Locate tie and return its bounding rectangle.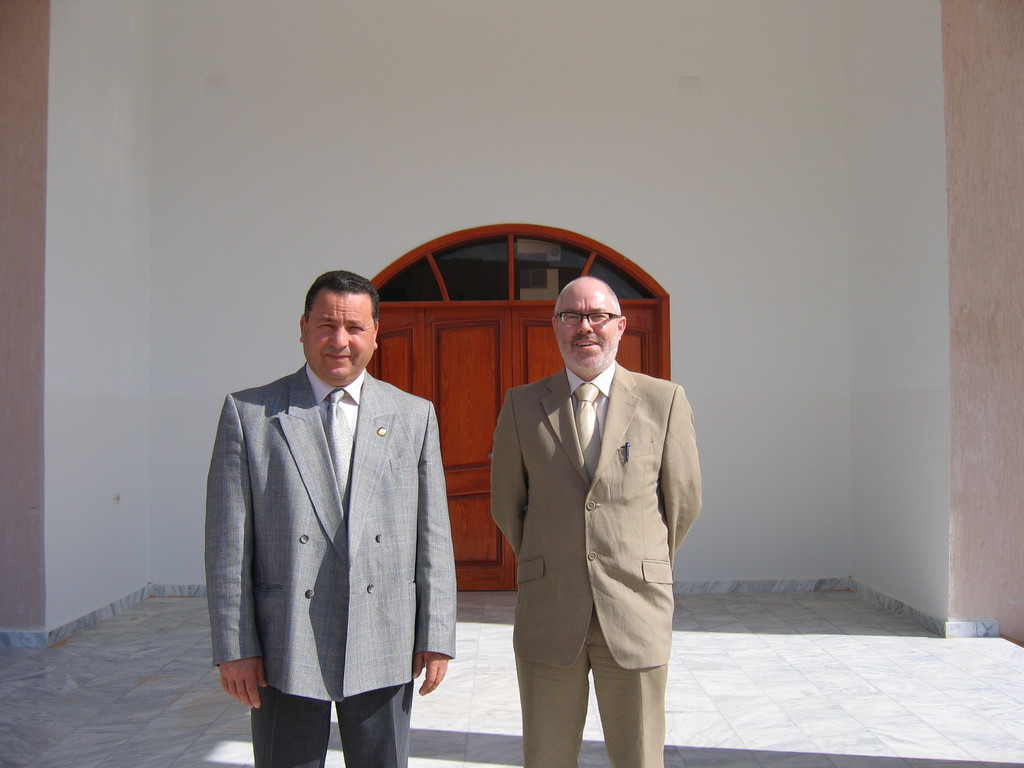
570 383 595 488.
